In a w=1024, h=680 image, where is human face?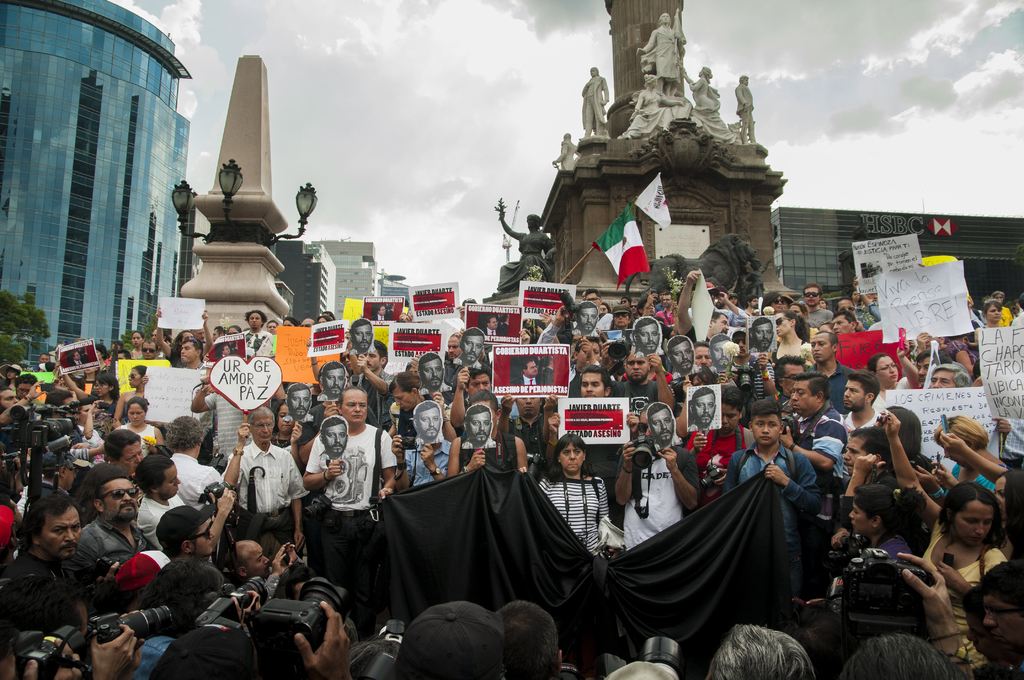
(x1=318, y1=316, x2=324, y2=325).
